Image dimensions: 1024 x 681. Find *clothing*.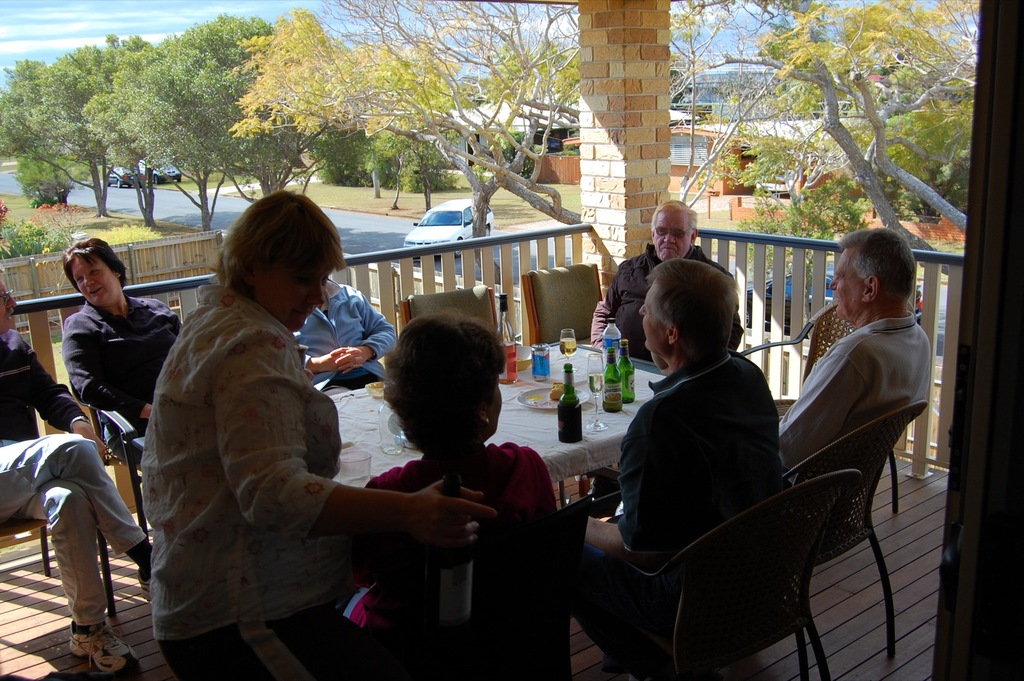
BBox(769, 294, 942, 513).
